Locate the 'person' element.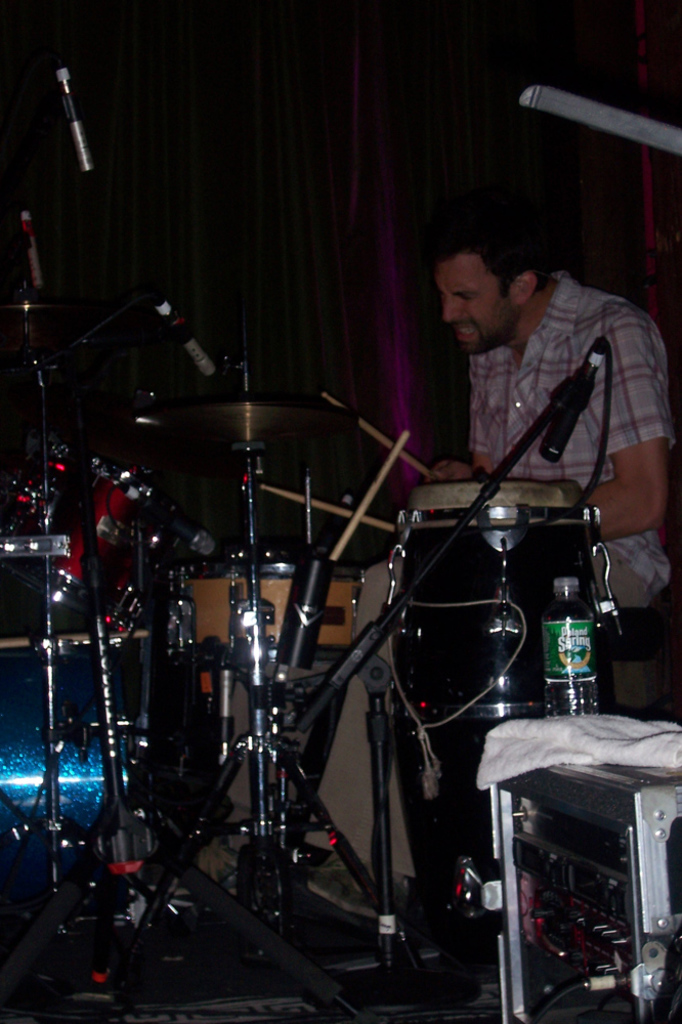
Element bbox: 304,218,681,925.
